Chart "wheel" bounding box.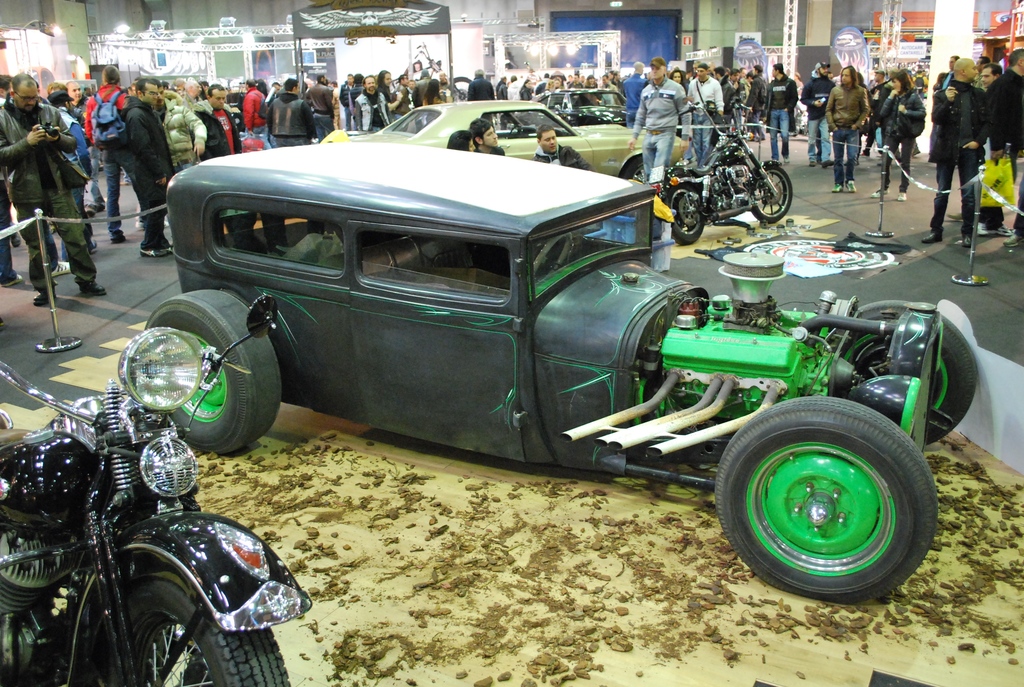
Charted: (left=530, top=234, right=572, bottom=285).
